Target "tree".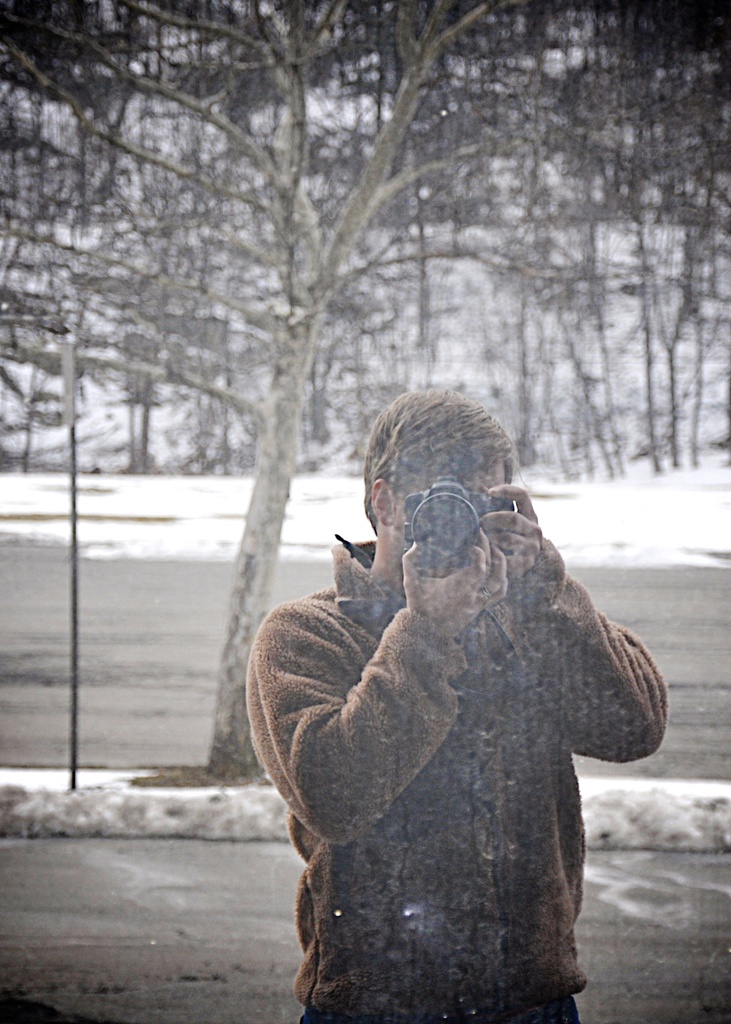
Target region: x1=538 y1=44 x2=725 y2=469.
